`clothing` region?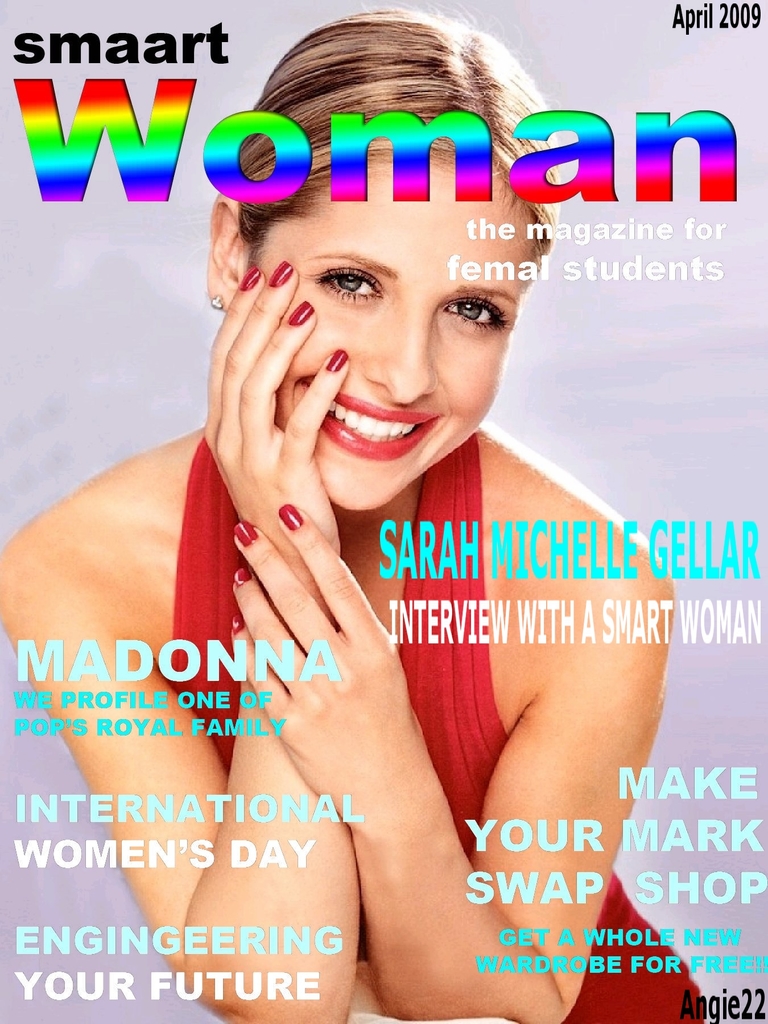
166, 430, 712, 1016
